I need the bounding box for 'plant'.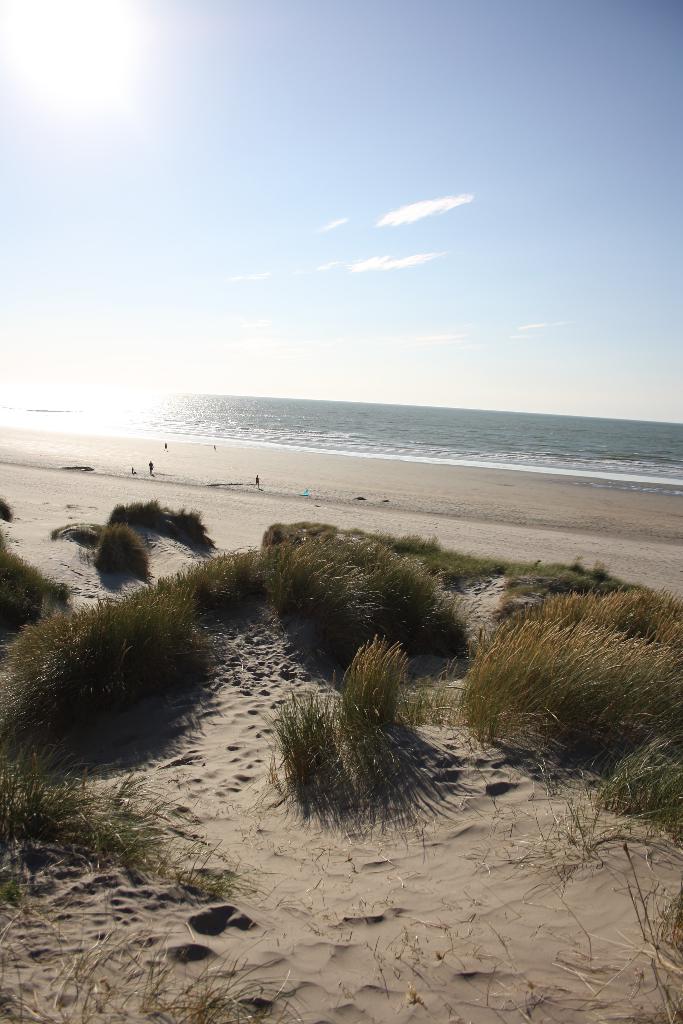
Here it is: {"x1": 127, "y1": 515, "x2": 277, "y2": 619}.
